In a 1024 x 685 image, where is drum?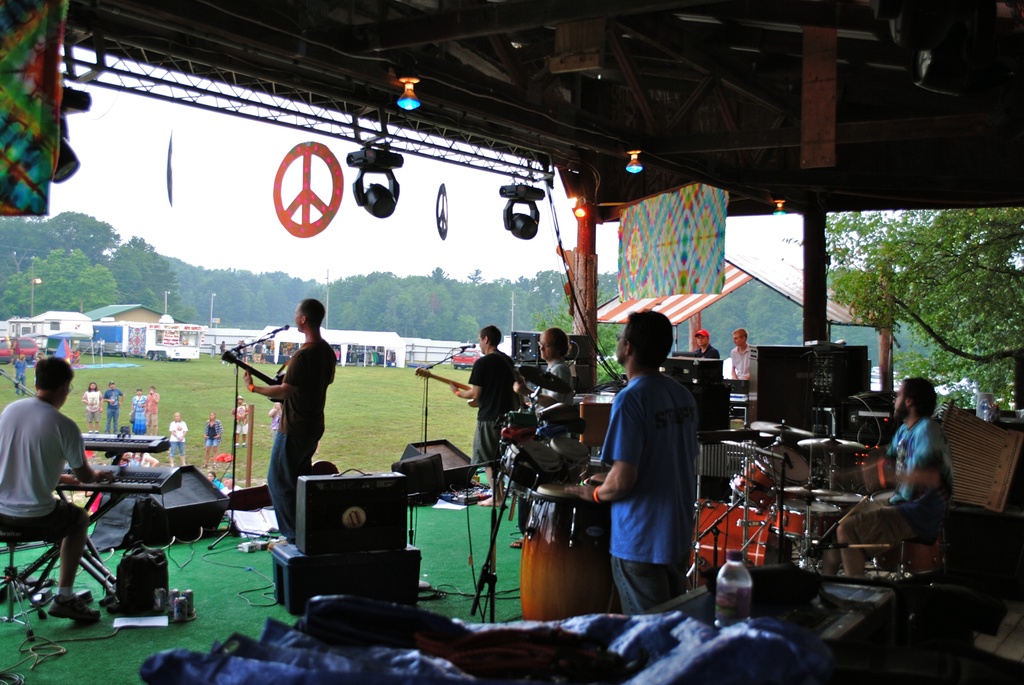
region(819, 489, 867, 513).
